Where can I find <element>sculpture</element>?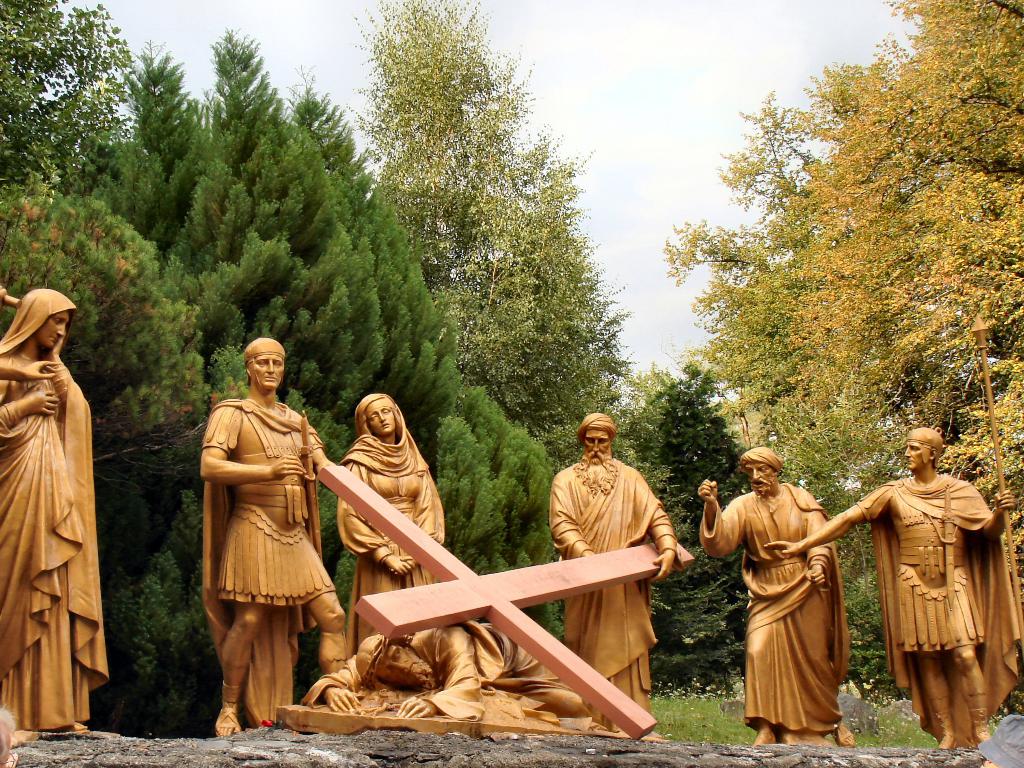
You can find it at rect(746, 430, 1023, 740).
